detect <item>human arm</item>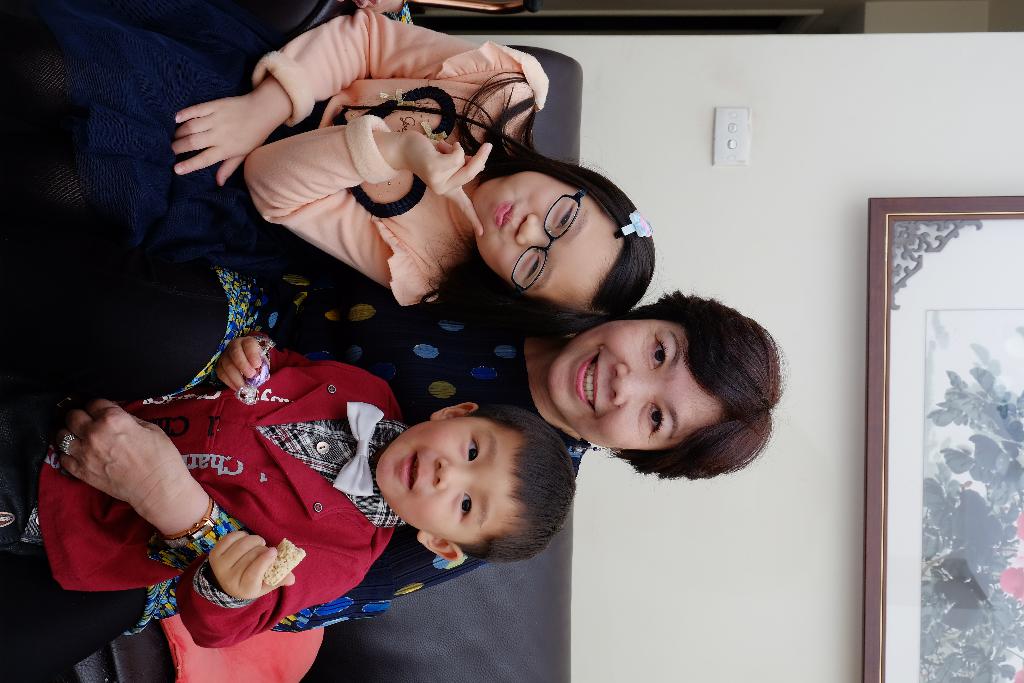
x1=237 y1=131 x2=499 y2=302
